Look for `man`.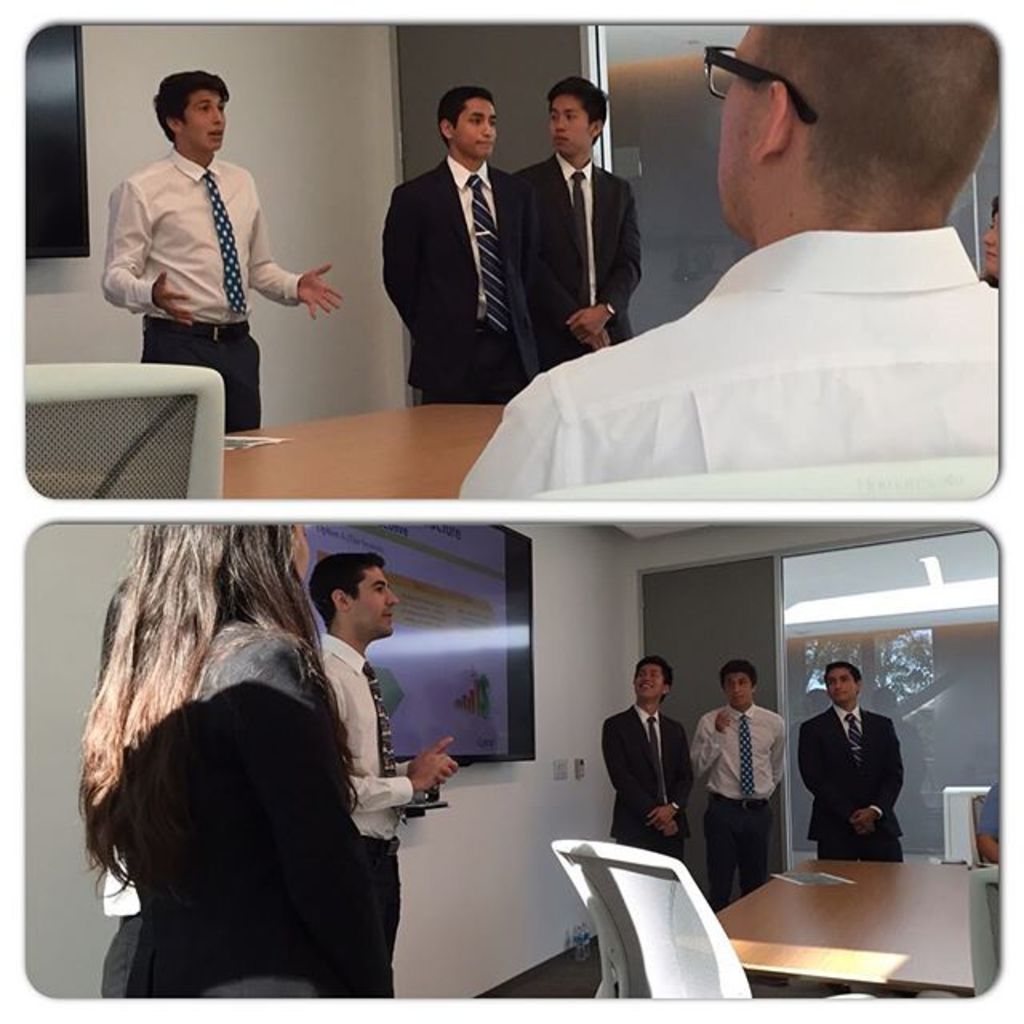
Found: (x1=598, y1=654, x2=690, y2=861).
